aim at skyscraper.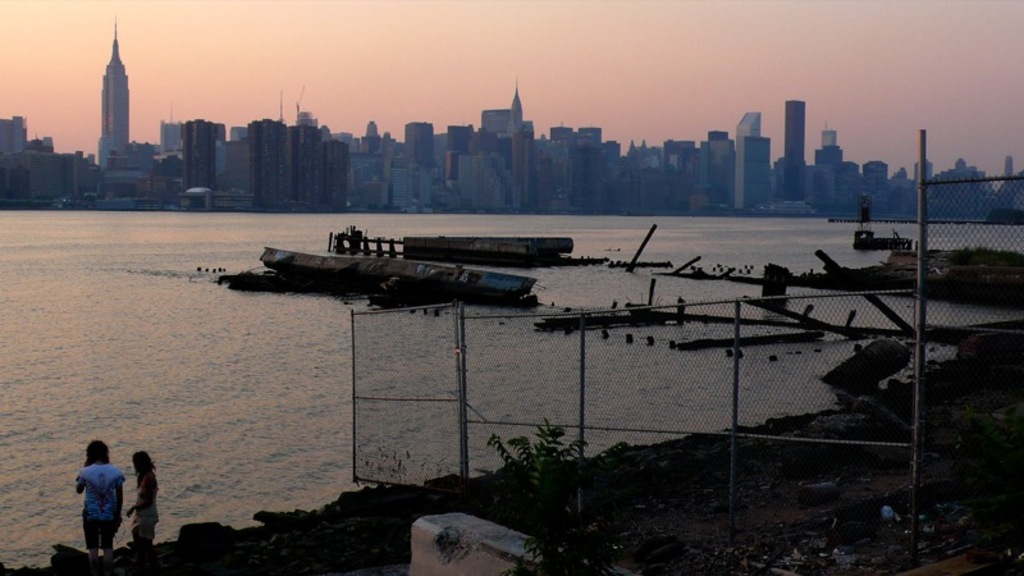
Aimed at 91, 22, 134, 168.
